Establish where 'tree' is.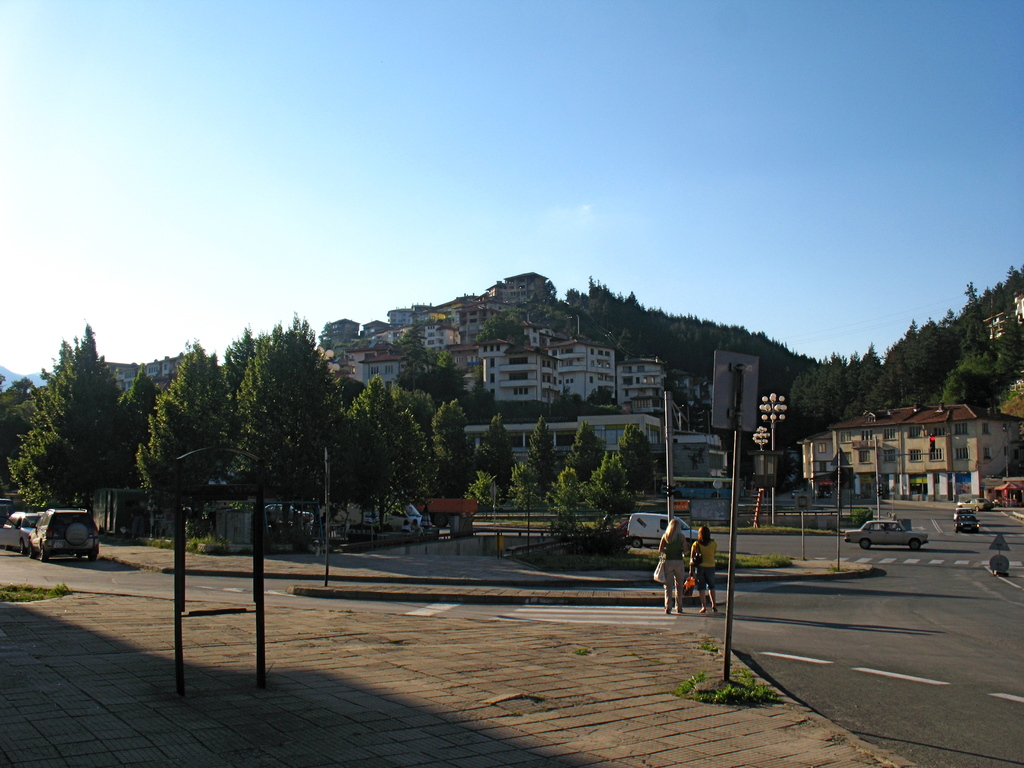
Established at {"left": 525, "top": 412, "right": 550, "bottom": 501}.
